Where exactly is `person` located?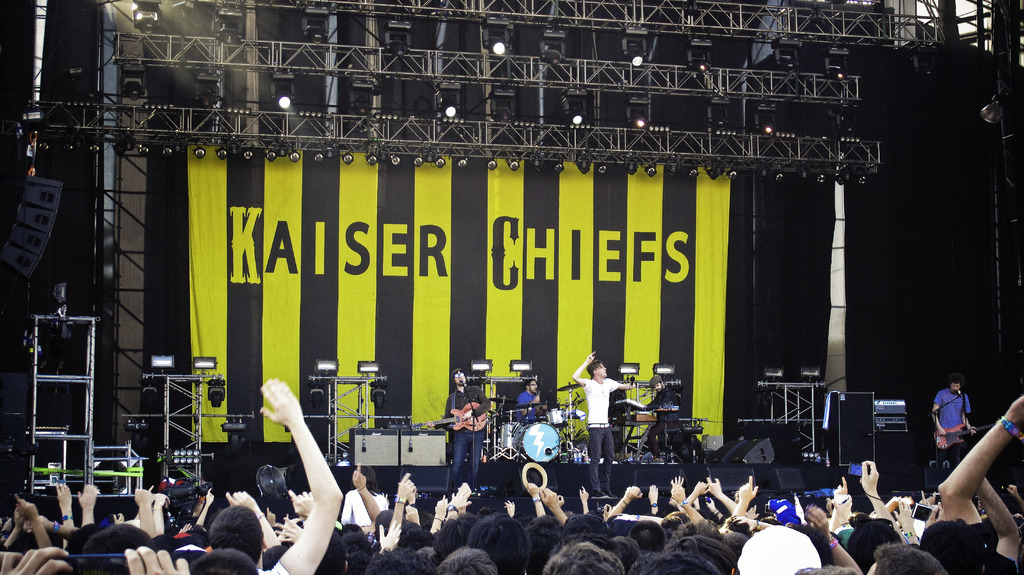
Its bounding box is 438:370:498:491.
